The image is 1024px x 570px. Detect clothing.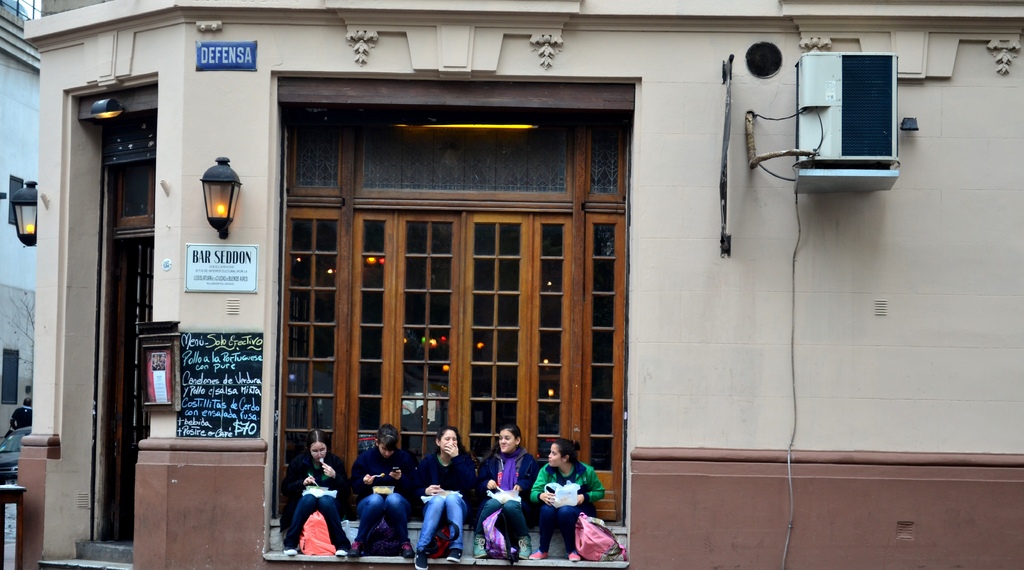
Detection: [475, 448, 535, 555].
